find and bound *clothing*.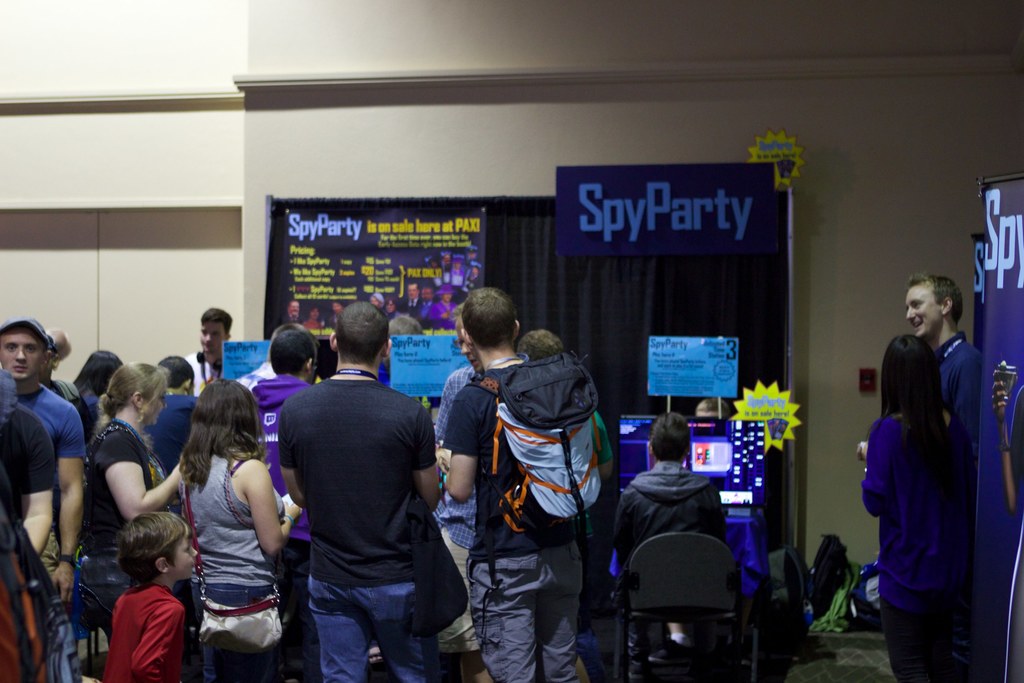
Bound: BBox(403, 293, 422, 325).
